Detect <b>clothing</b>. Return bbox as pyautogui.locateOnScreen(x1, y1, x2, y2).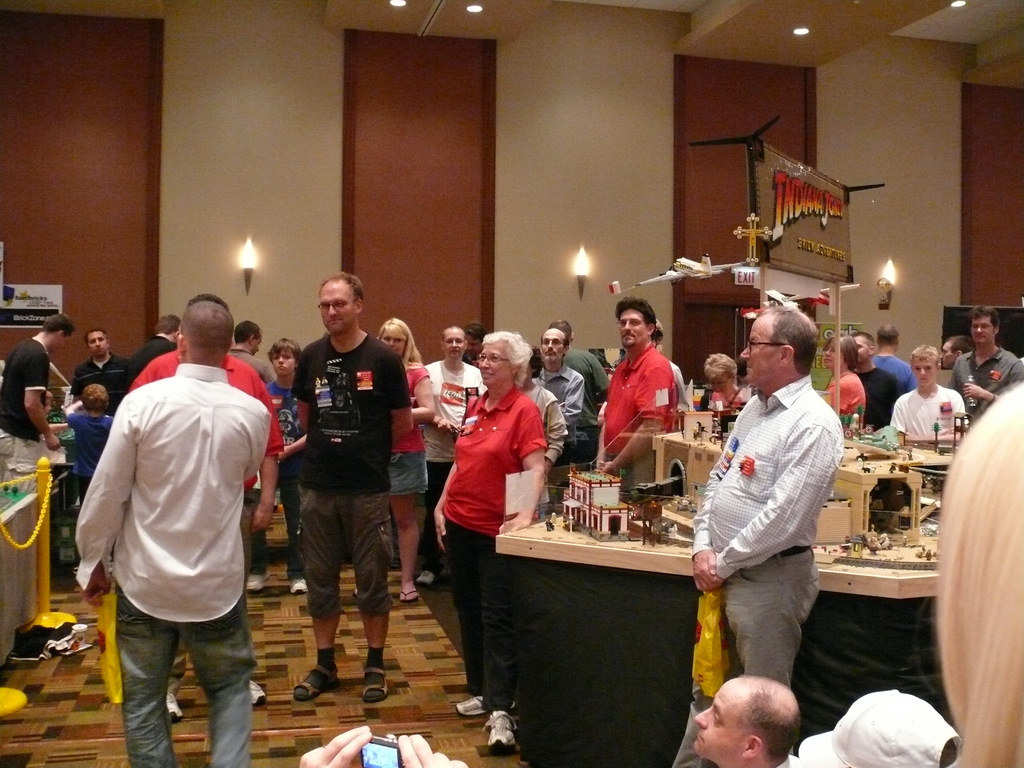
pyautogui.locateOnScreen(532, 361, 585, 444).
